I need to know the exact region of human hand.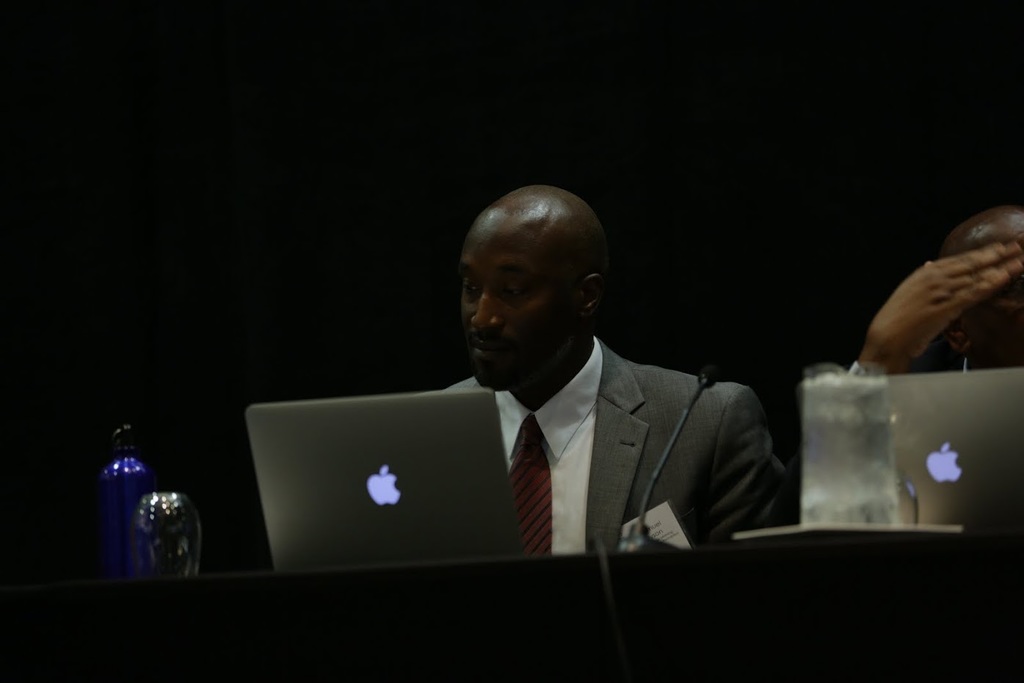
Region: region(868, 240, 1023, 365).
